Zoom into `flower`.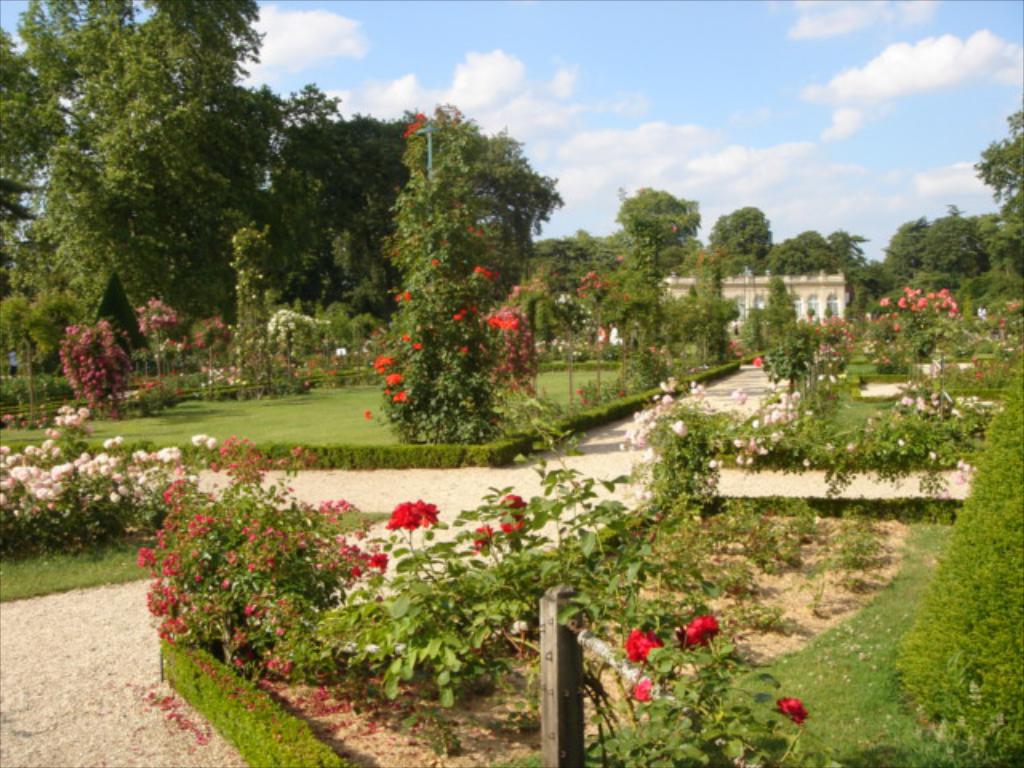
Zoom target: bbox(632, 670, 659, 698).
